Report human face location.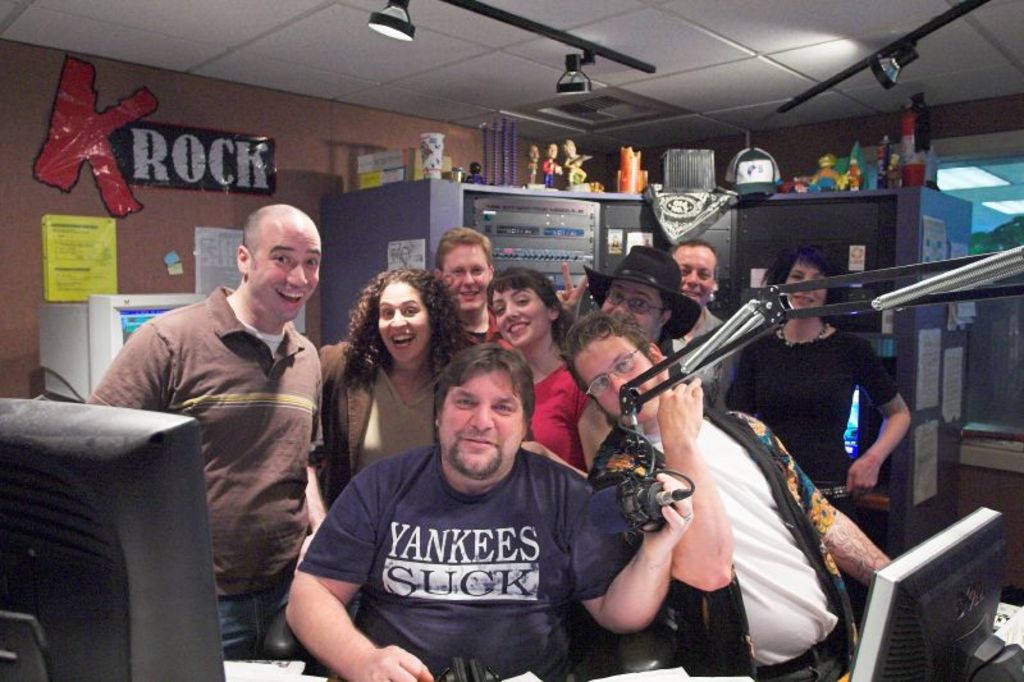
Report: 383:284:434:362.
